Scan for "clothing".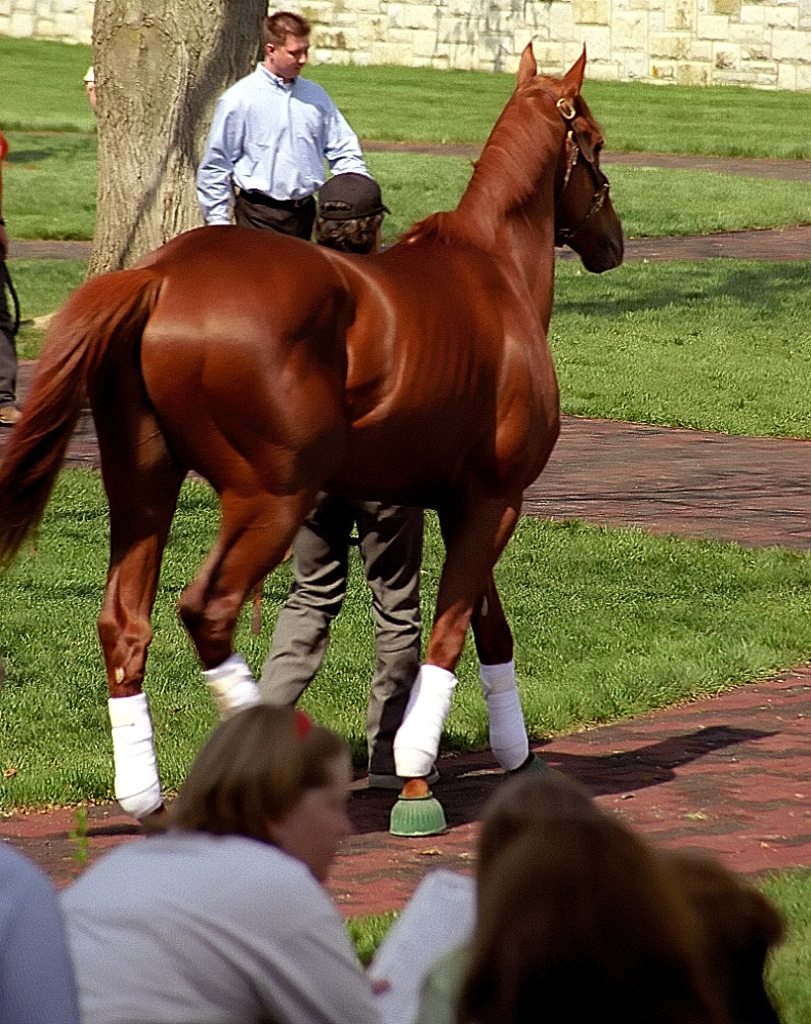
Scan result: x1=262, y1=509, x2=415, y2=780.
